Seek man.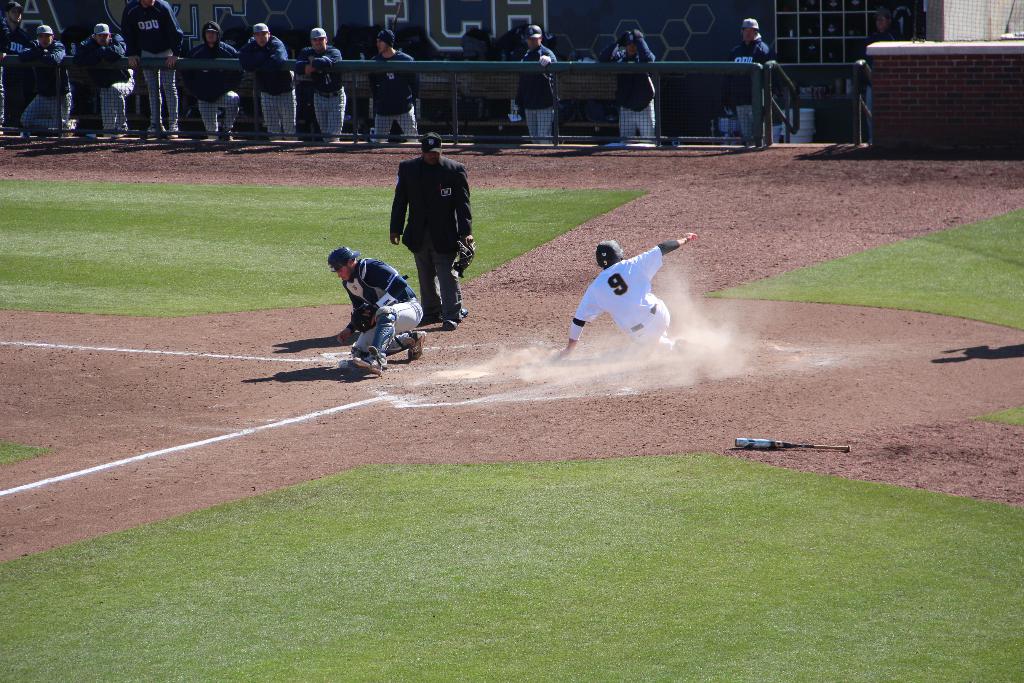
Rect(15, 23, 76, 133).
